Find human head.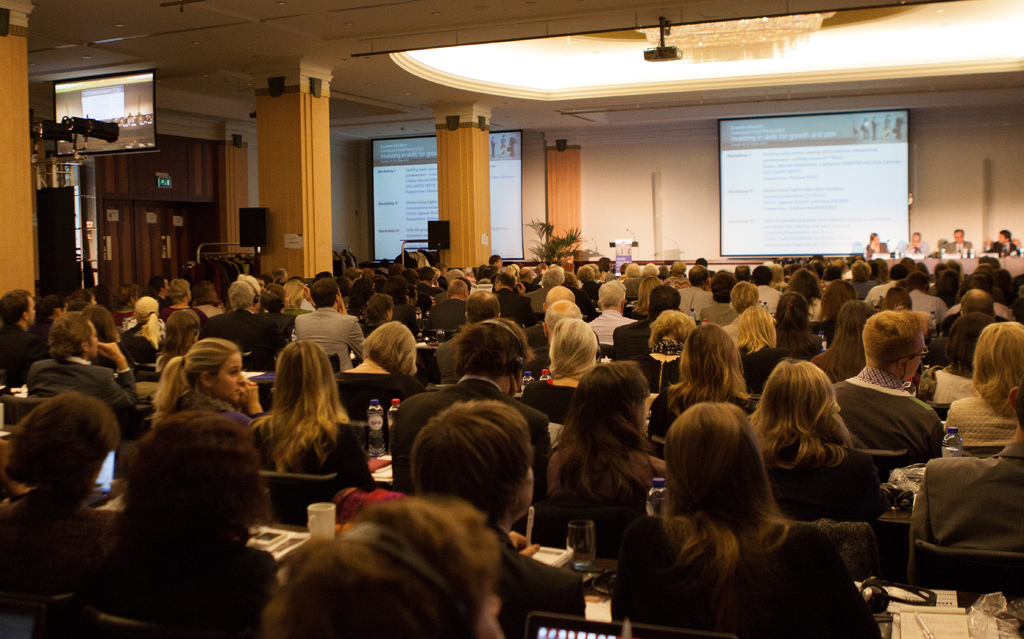
l=444, t=270, r=468, b=284.
